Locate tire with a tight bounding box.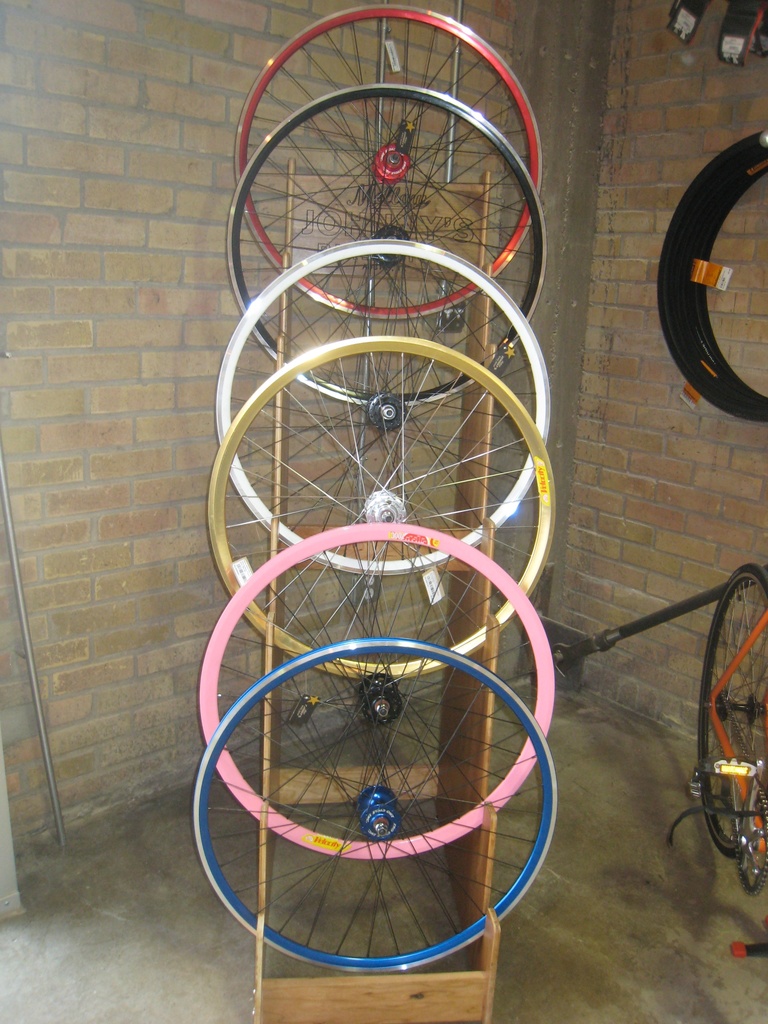
694/561/767/858.
